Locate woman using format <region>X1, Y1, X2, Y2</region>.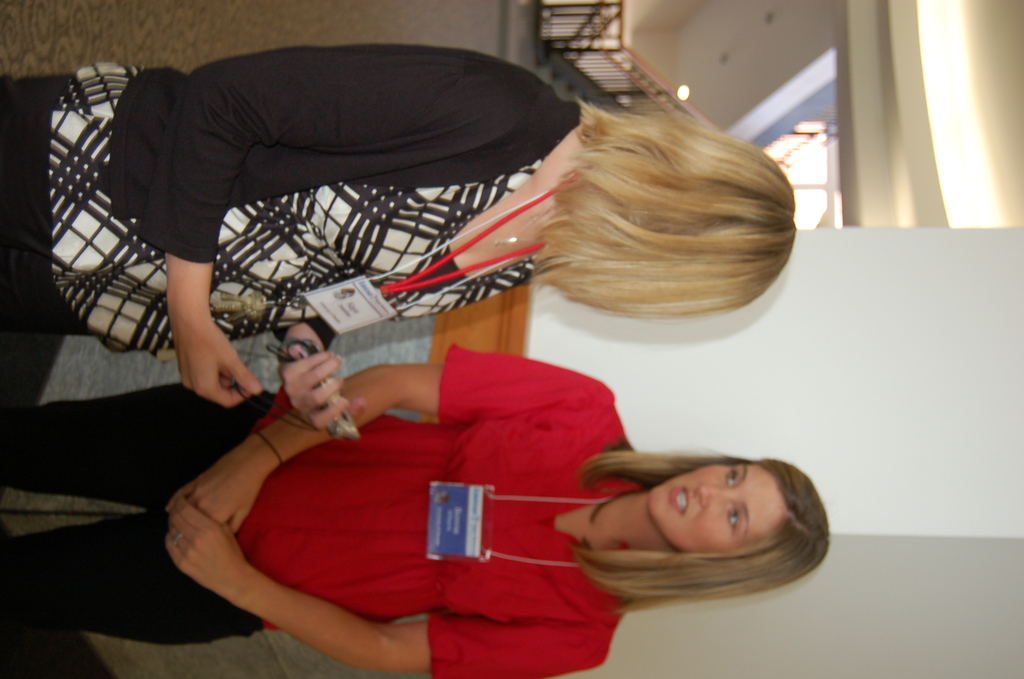
<region>0, 341, 835, 678</region>.
